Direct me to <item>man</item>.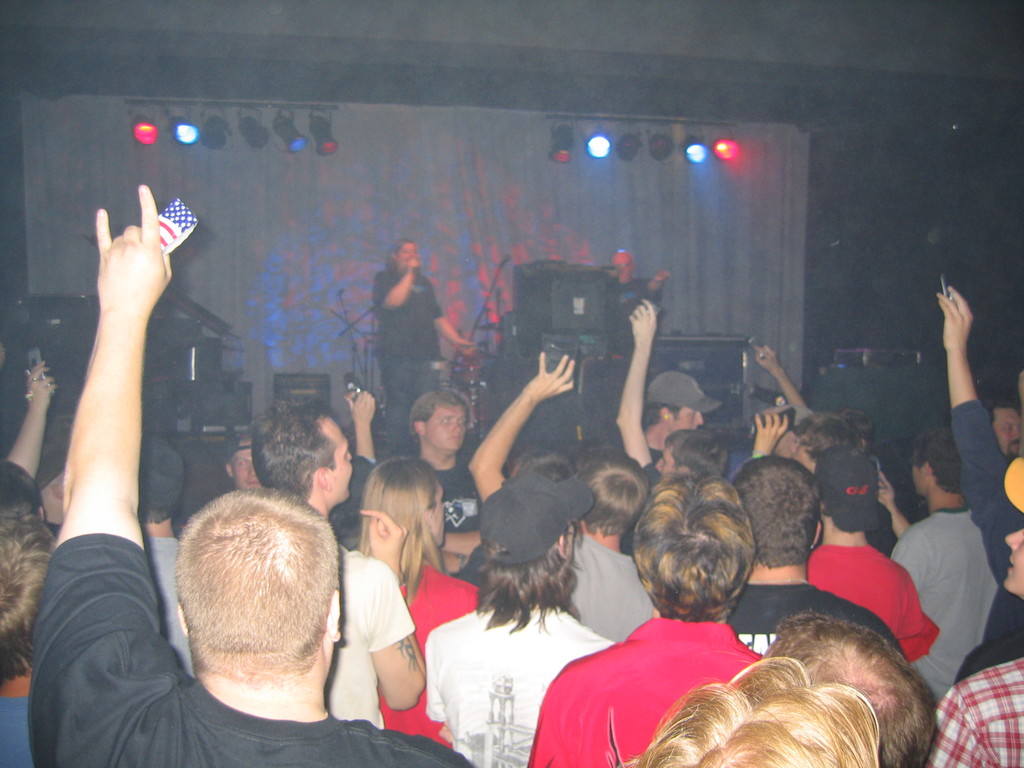
Direction: [x1=607, y1=250, x2=671, y2=336].
